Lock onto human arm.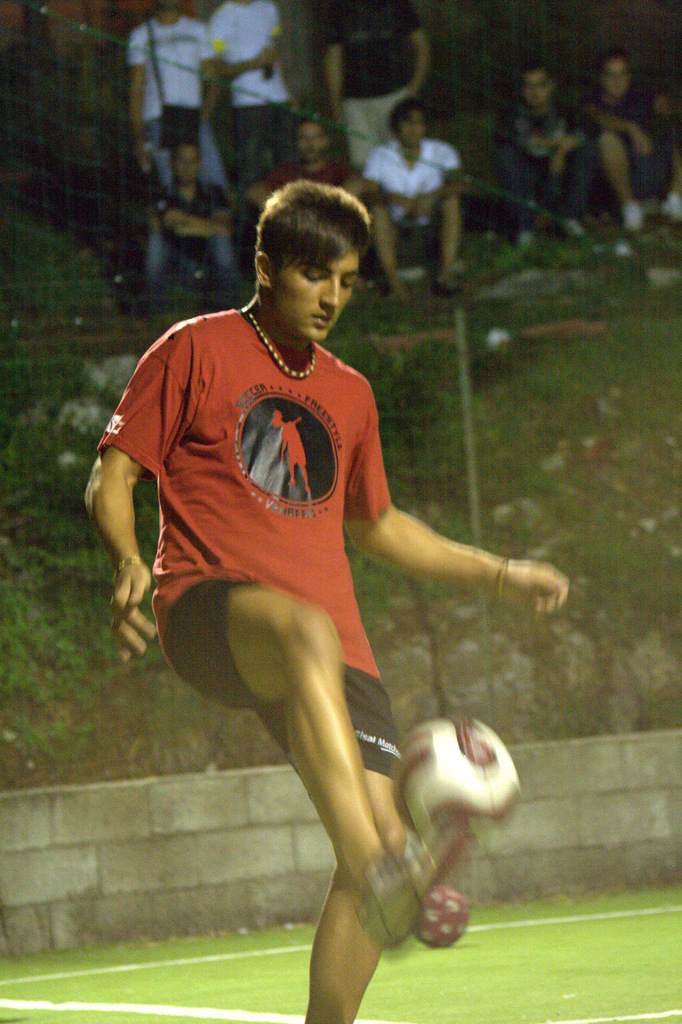
Locked: {"left": 365, "top": 159, "right": 415, "bottom": 217}.
